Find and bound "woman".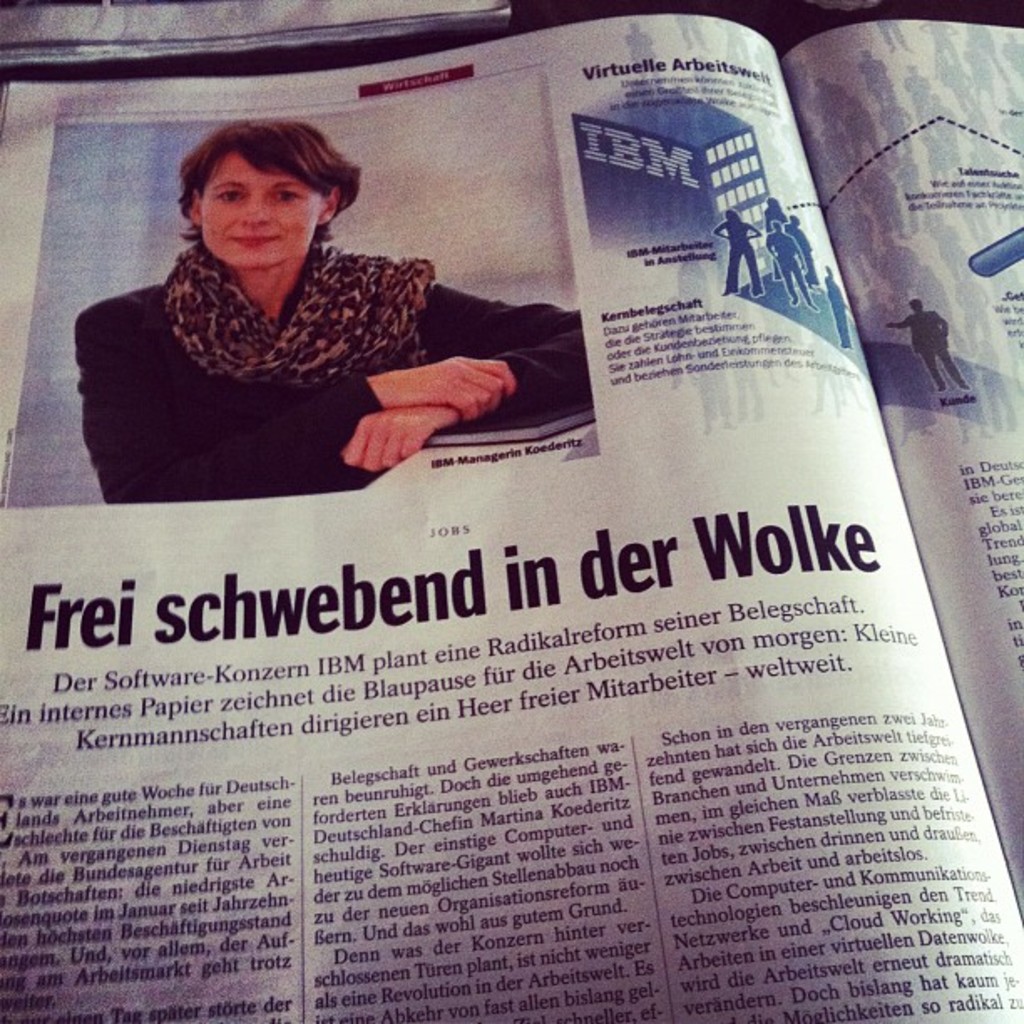
Bound: detection(74, 102, 540, 529).
